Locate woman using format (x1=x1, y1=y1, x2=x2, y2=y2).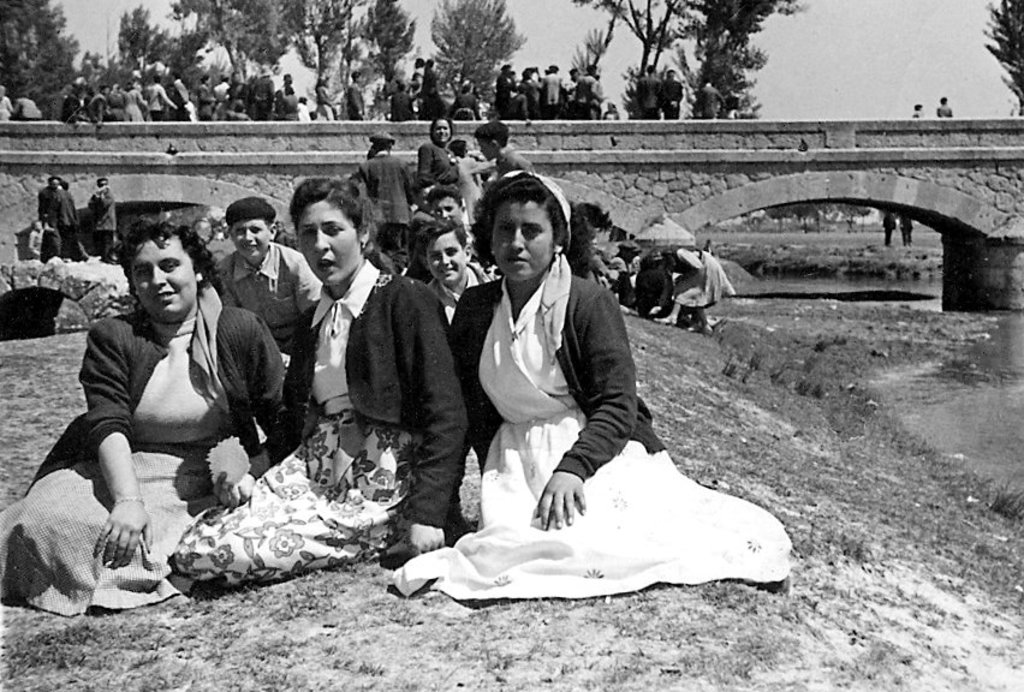
(x1=316, y1=77, x2=335, y2=120).
